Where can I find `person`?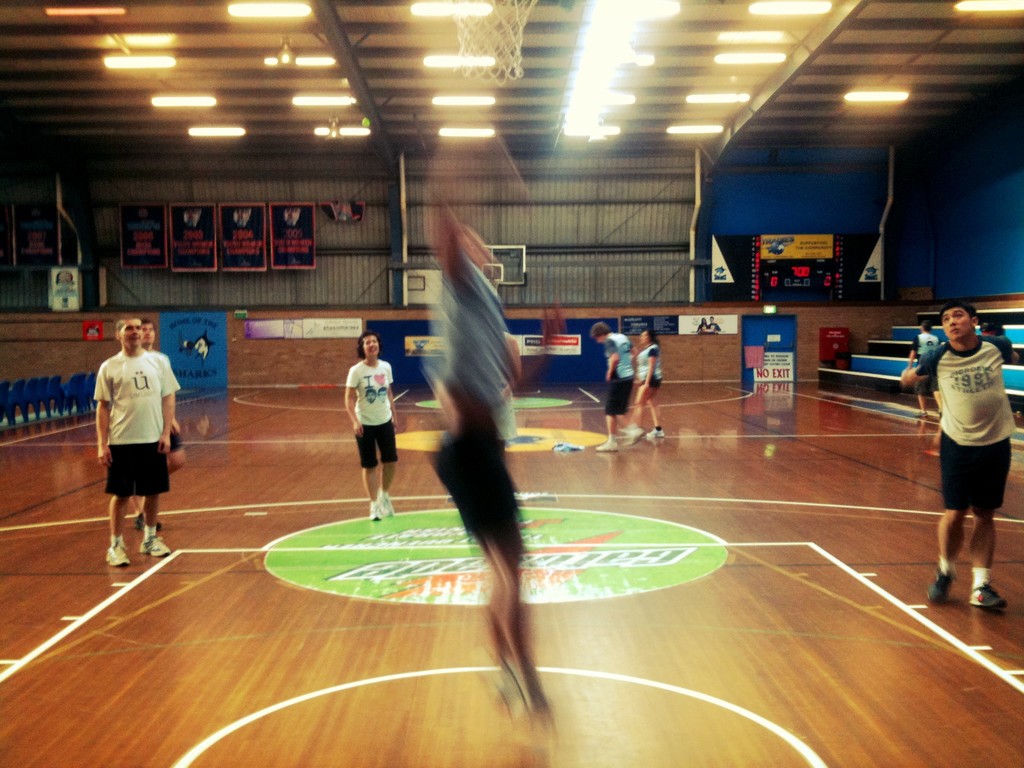
You can find it at bbox=(899, 302, 1020, 606).
